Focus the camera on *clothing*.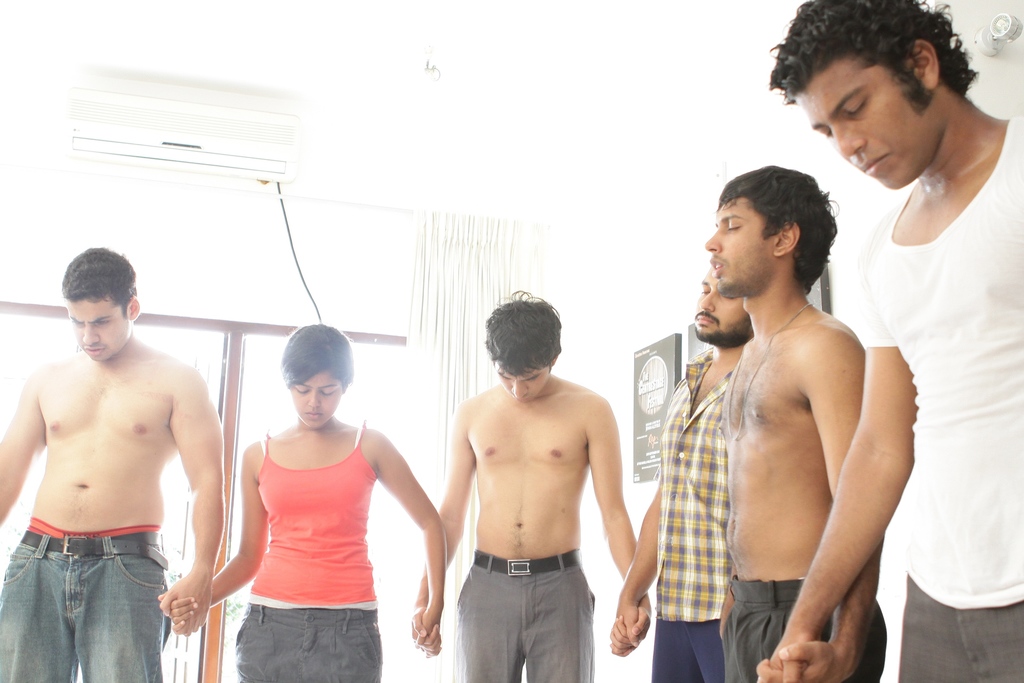
Focus region: <bbox>724, 579, 889, 682</bbox>.
